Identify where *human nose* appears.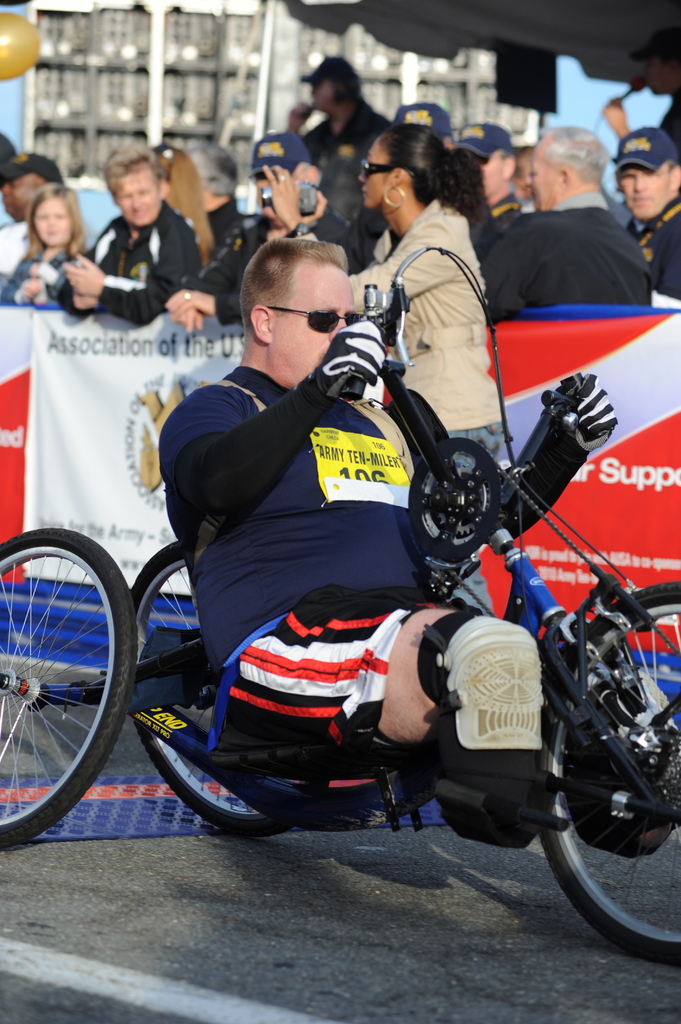
Appears at 527 178 531 188.
